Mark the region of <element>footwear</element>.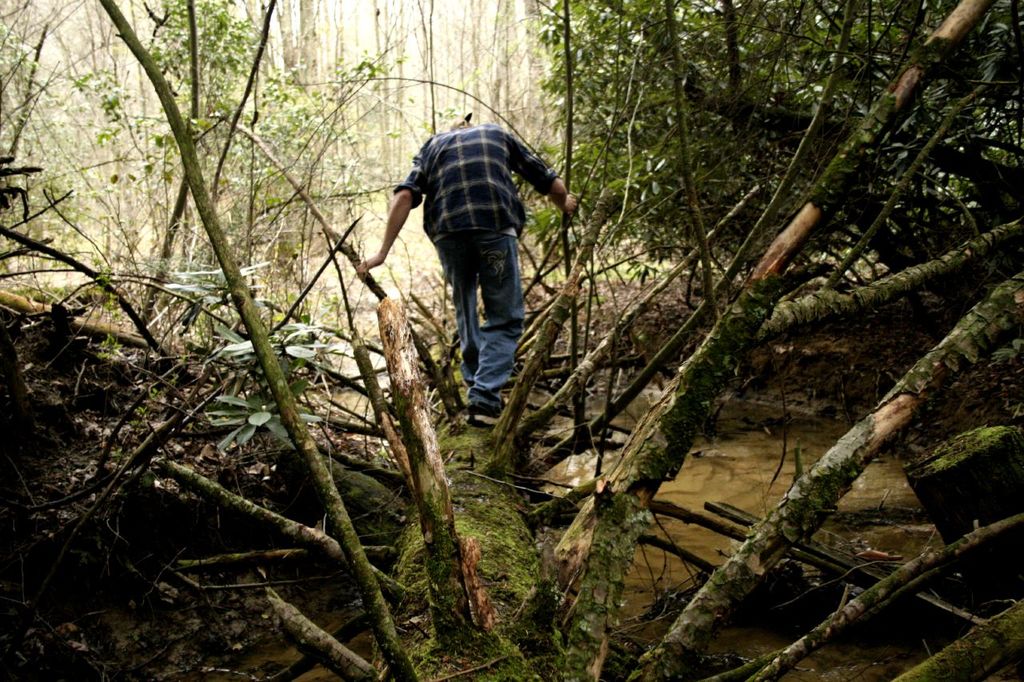
Region: bbox=[470, 405, 502, 428].
